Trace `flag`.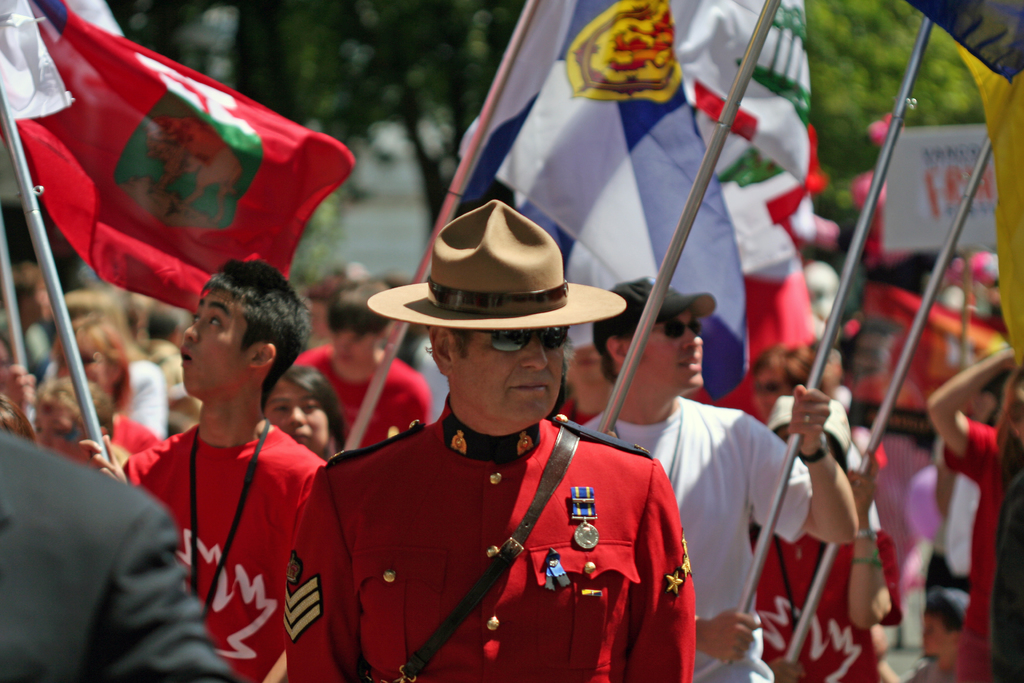
Traced to 724/134/819/239.
